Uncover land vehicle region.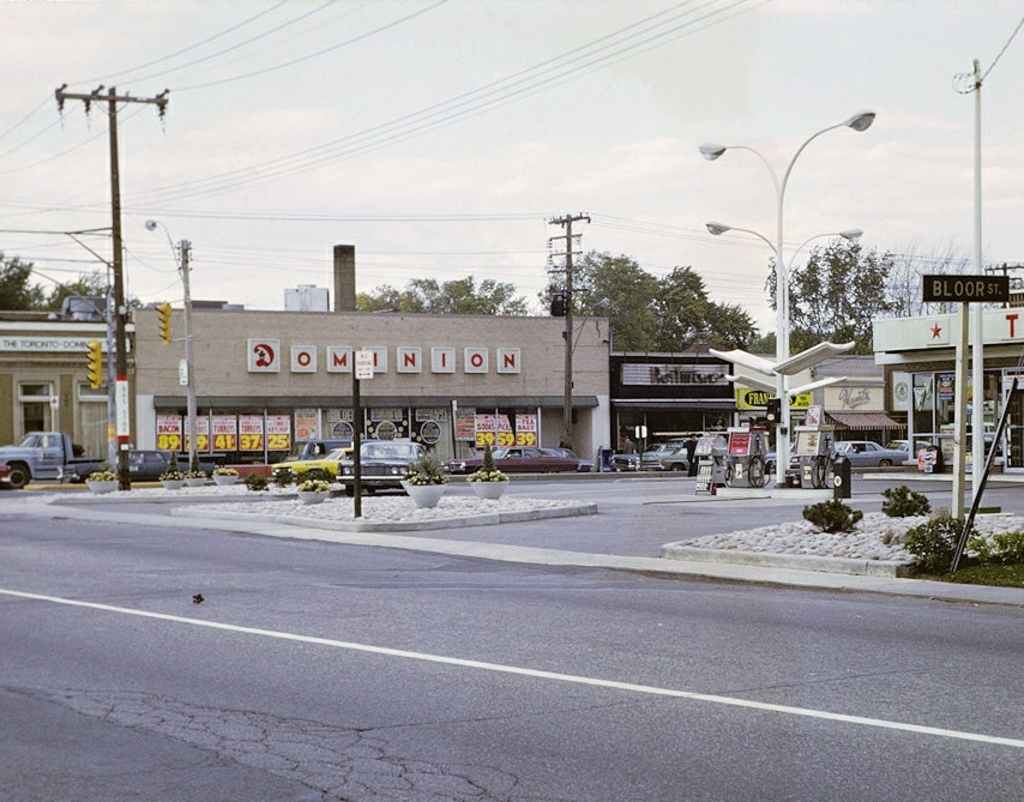
Uncovered: region(0, 430, 116, 495).
